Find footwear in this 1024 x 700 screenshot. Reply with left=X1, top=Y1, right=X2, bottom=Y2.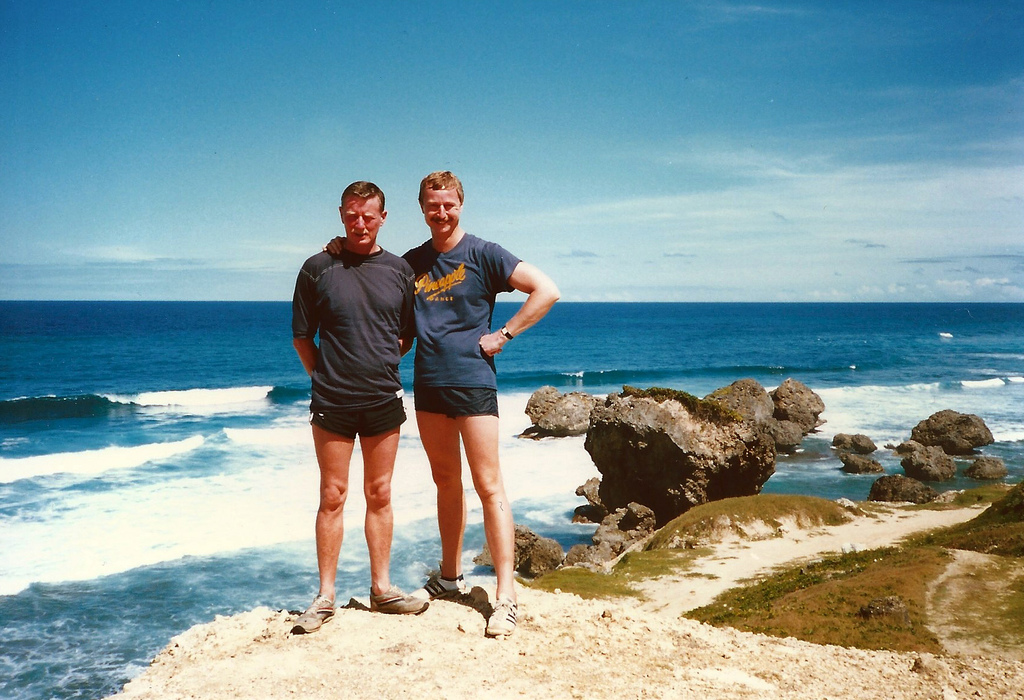
left=484, top=598, right=517, bottom=635.
